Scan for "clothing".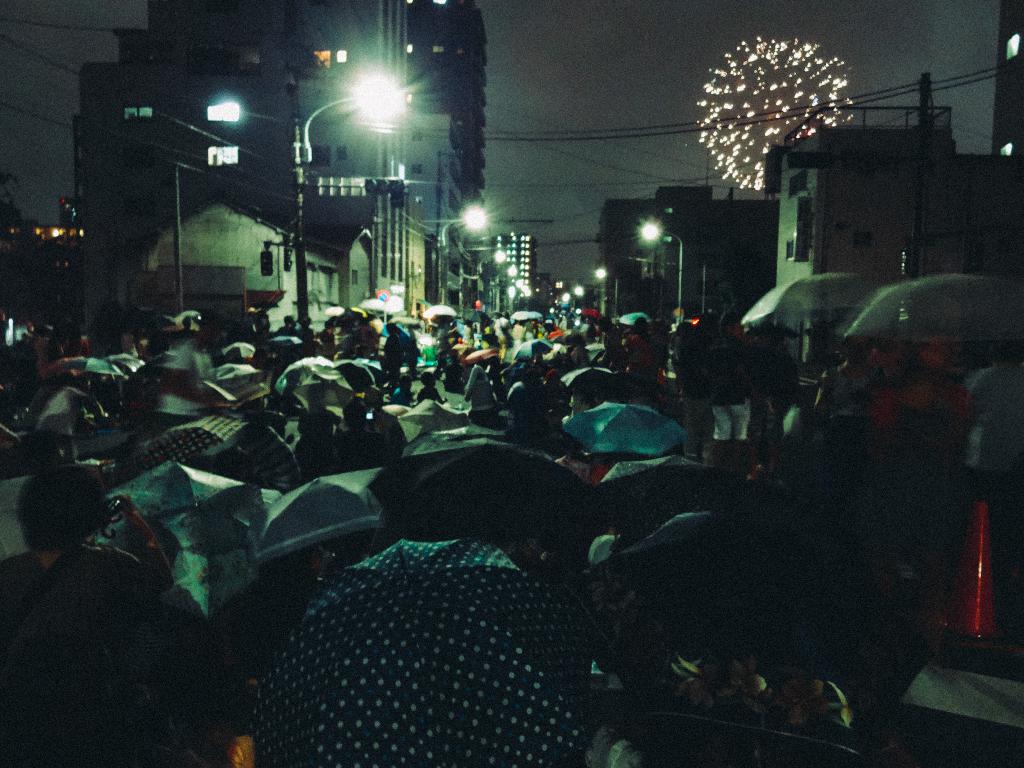
Scan result: 0 550 108 756.
